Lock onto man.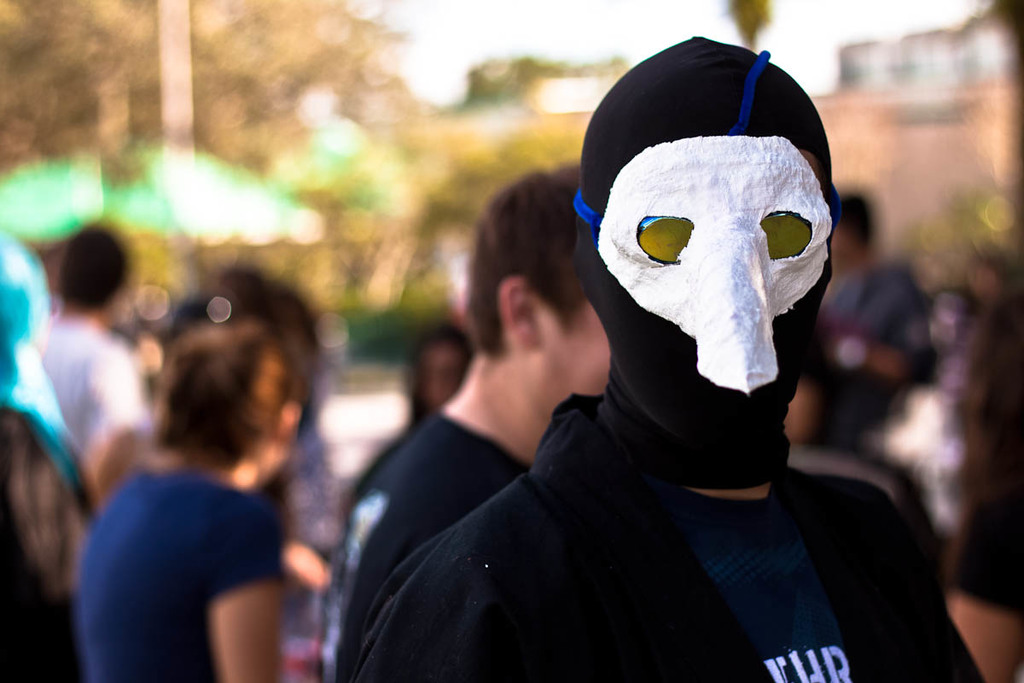
Locked: {"x1": 357, "y1": 29, "x2": 986, "y2": 682}.
